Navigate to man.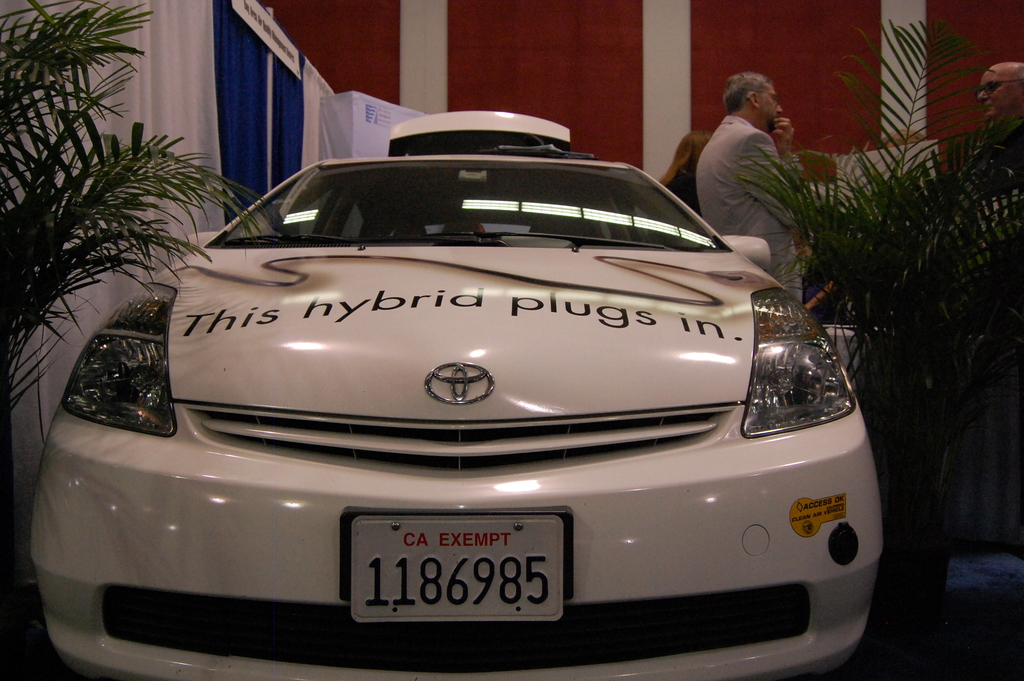
Navigation target: {"x1": 691, "y1": 68, "x2": 819, "y2": 265}.
